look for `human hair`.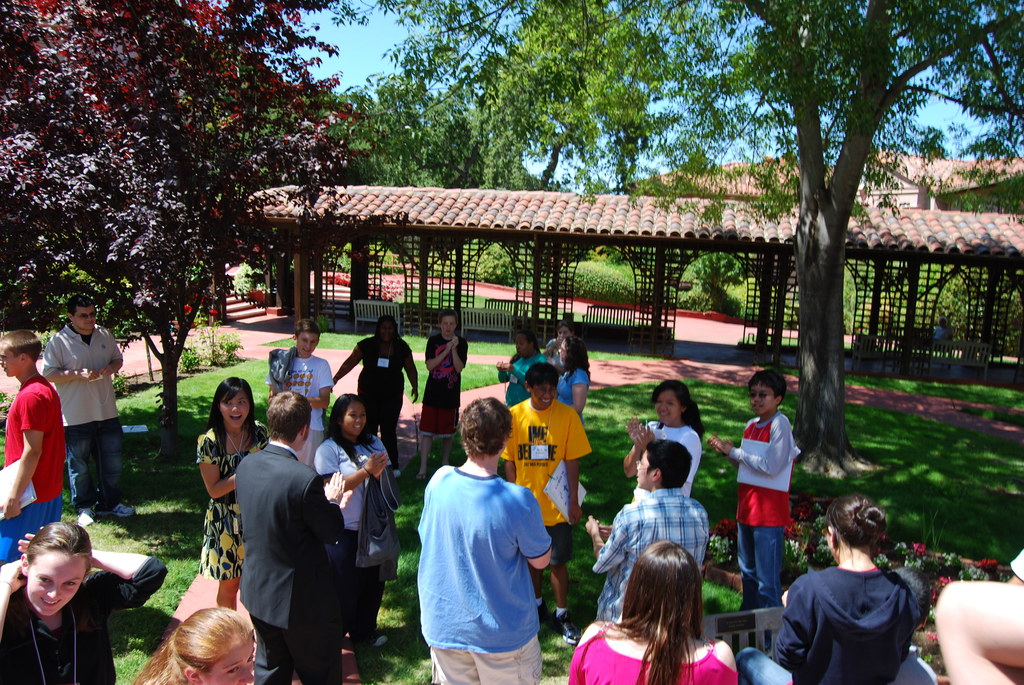
Found: bbox=(551, 321, 572, 361).
